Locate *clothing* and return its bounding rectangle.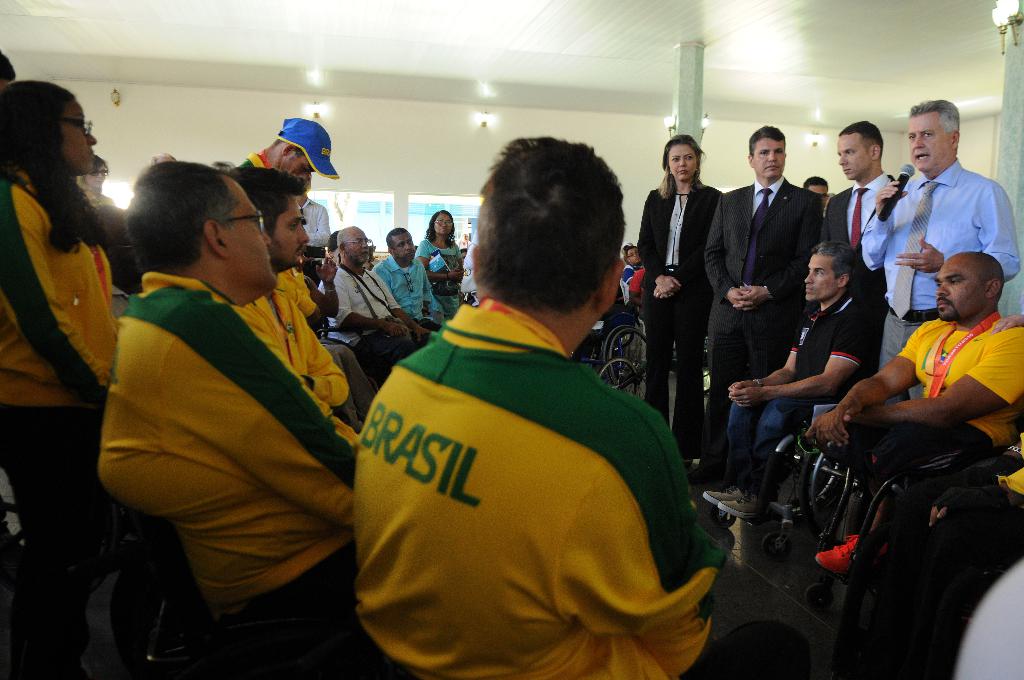
<region>898, 314, 1023, 446</region>.
